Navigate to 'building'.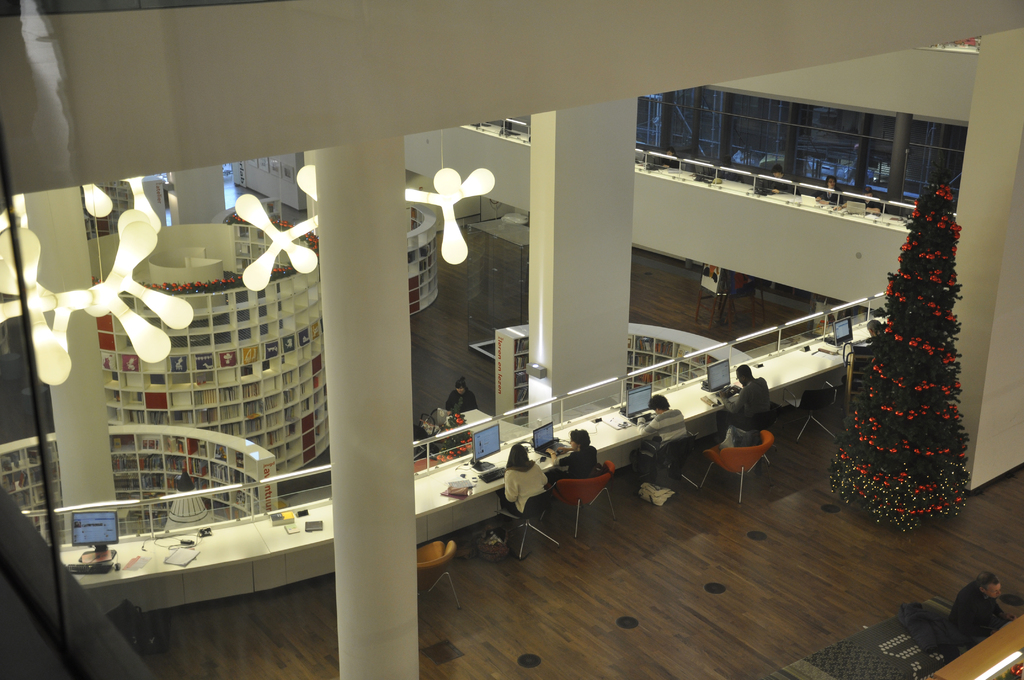
Navigation target: locate(0, 0, 1023, 679).
